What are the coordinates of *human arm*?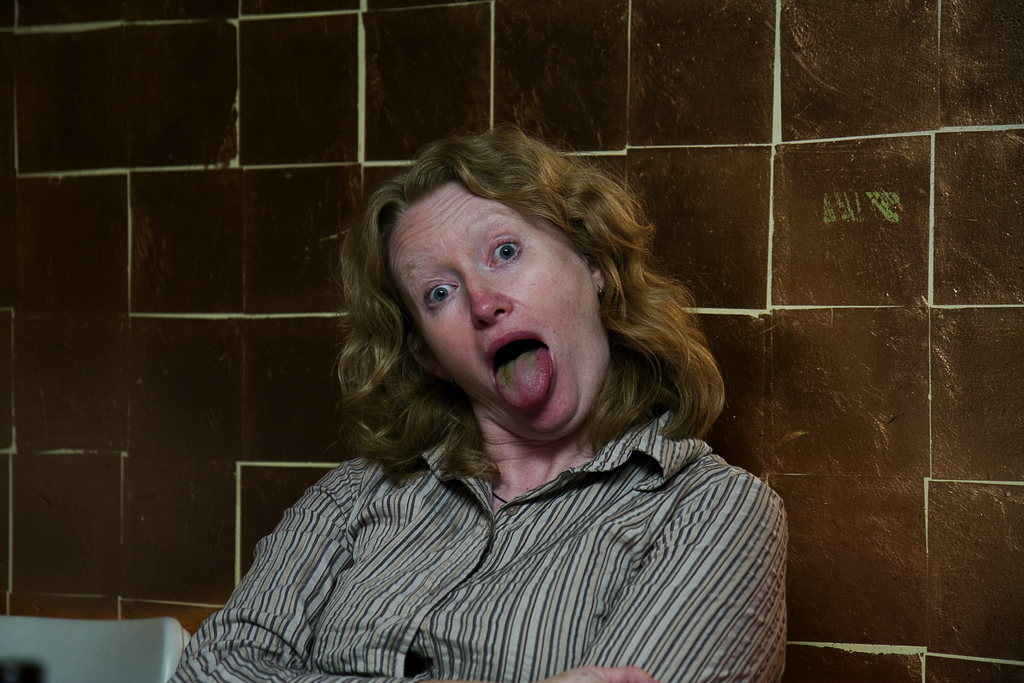
pyautogui.locateOnScreen(165, 459, 653, 682).
